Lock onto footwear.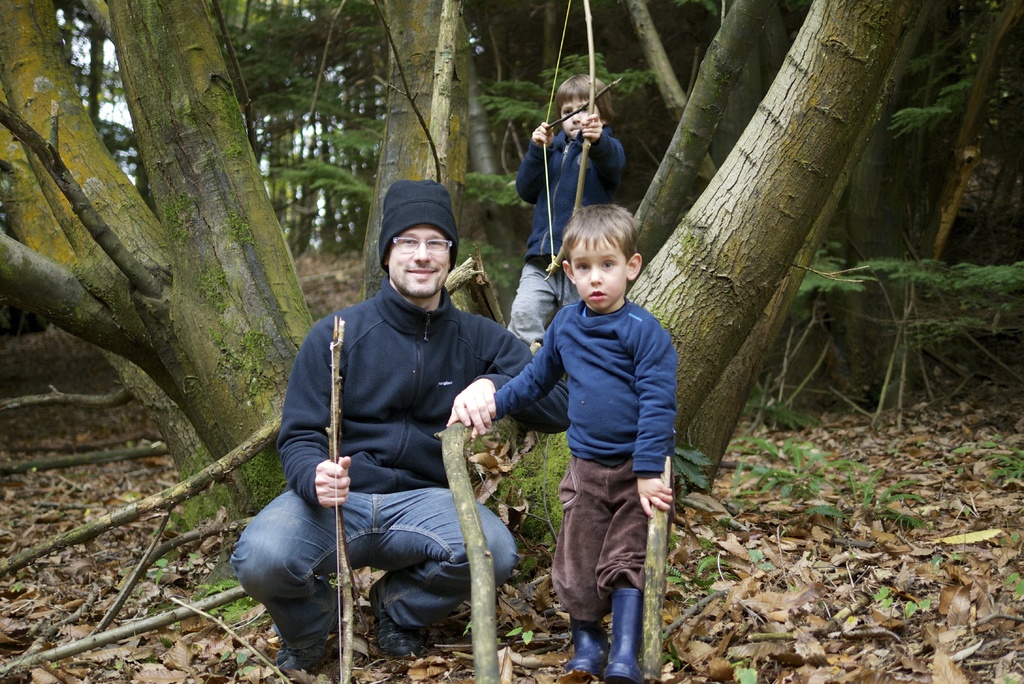
Locked: [368, 586, 424, 658].
